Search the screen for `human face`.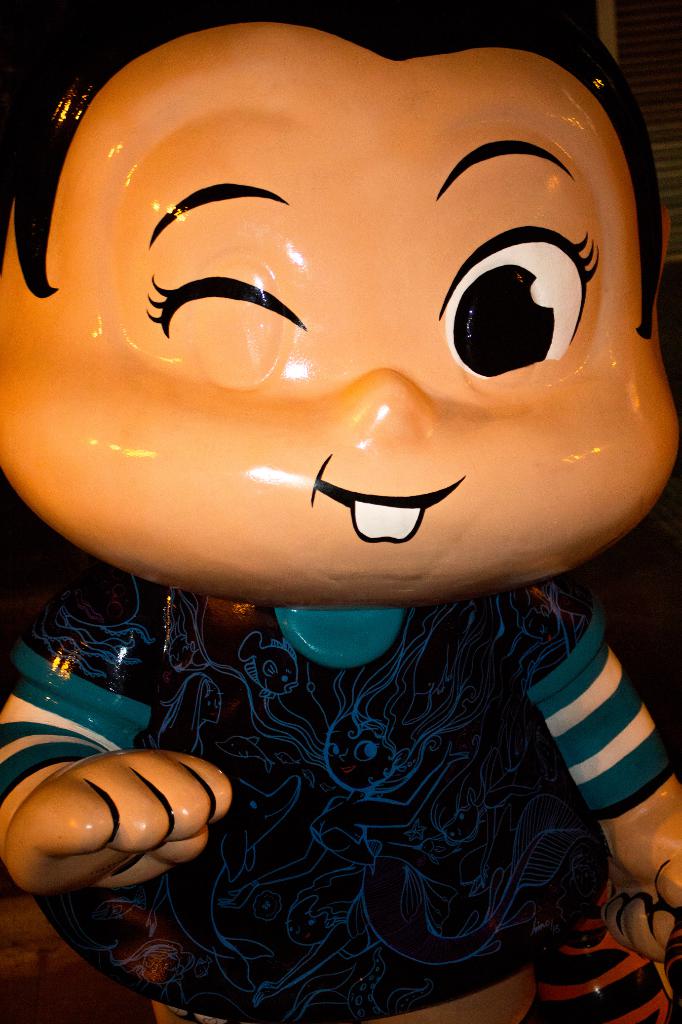
Found at 0, 24, 678, 603.
